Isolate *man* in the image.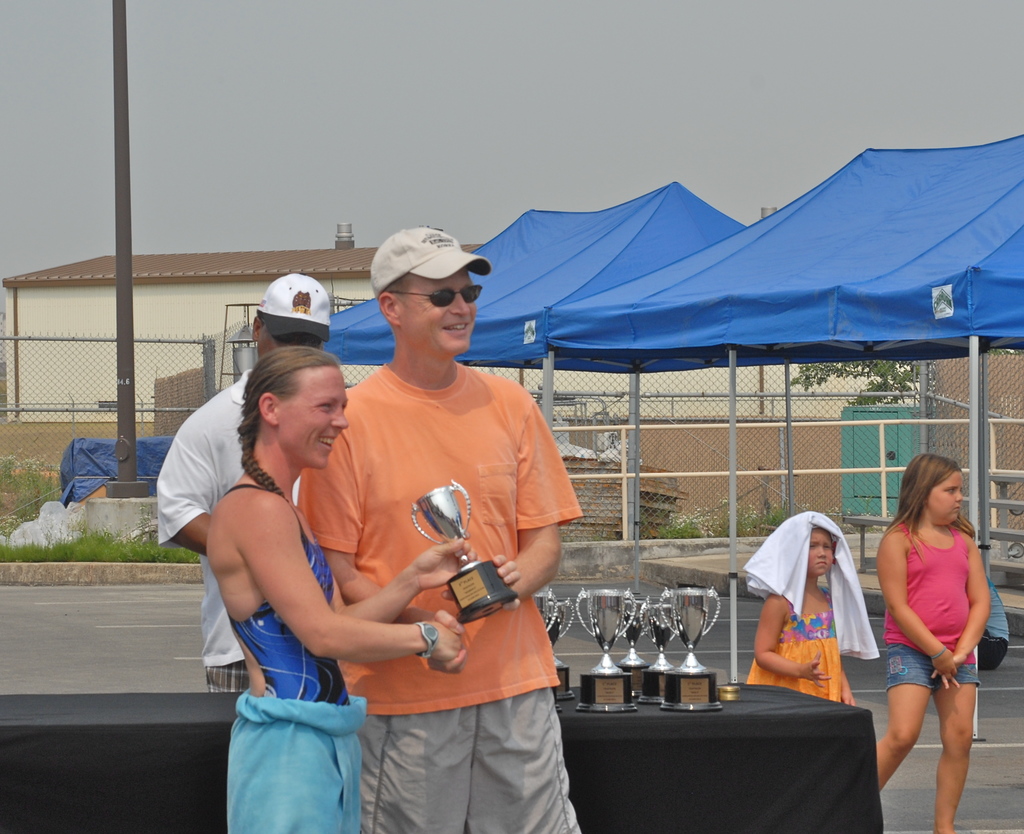
Isolated region: BBox(274, 222, 590, 833).
